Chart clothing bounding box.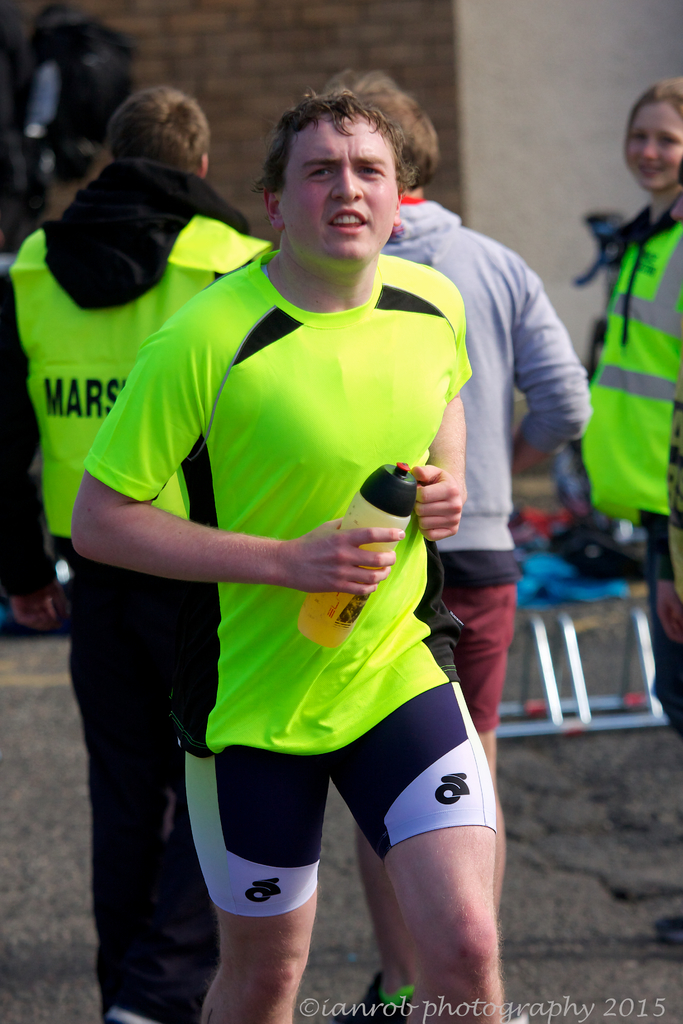
Charted: box=[3, 150, 265, 600].
